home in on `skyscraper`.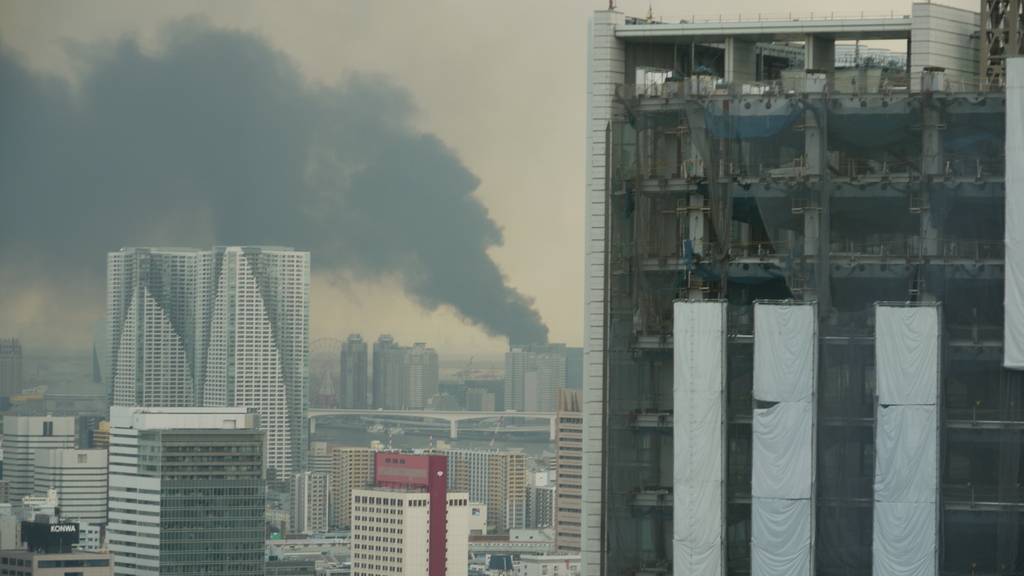
Homed in at Rect(300, 433, 332, 520).
